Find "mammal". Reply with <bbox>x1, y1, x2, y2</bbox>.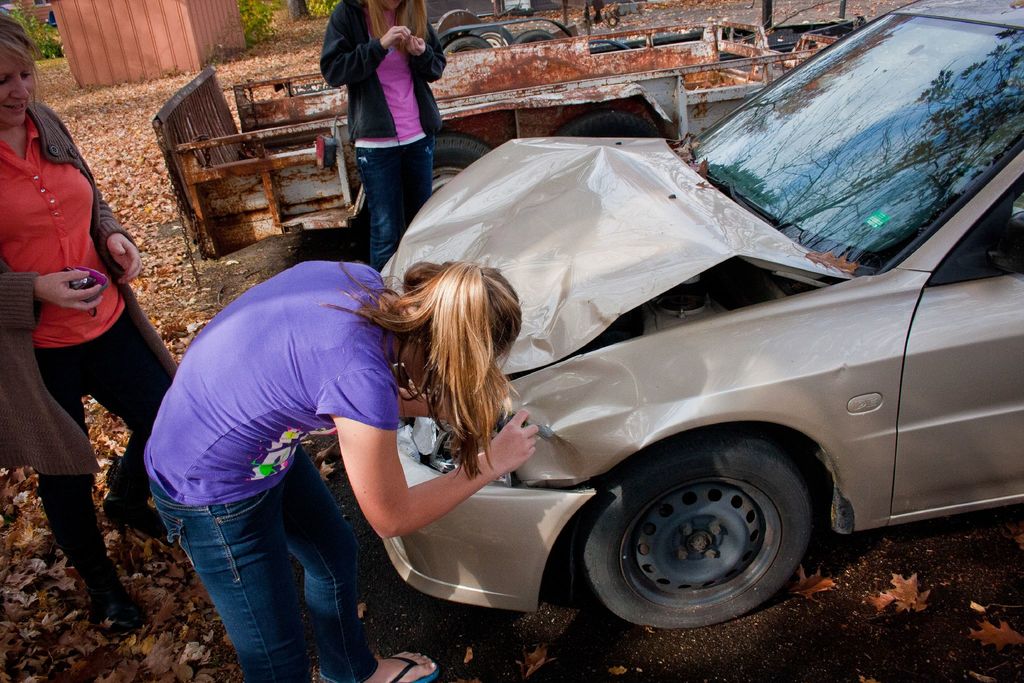
<bbox>126, 224, 483, 616</bbox>.
